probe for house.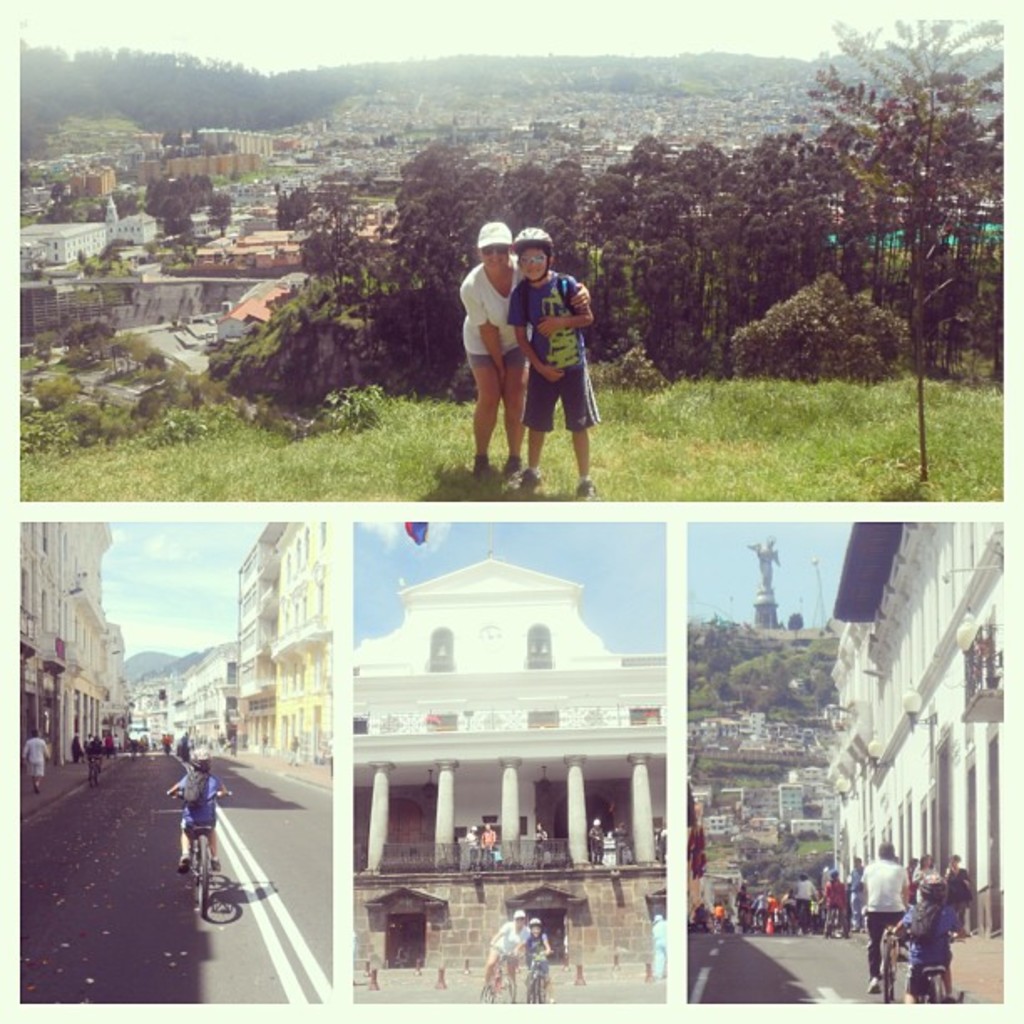
Probe result: (left=20, top=524, right=114, bottom=766).
